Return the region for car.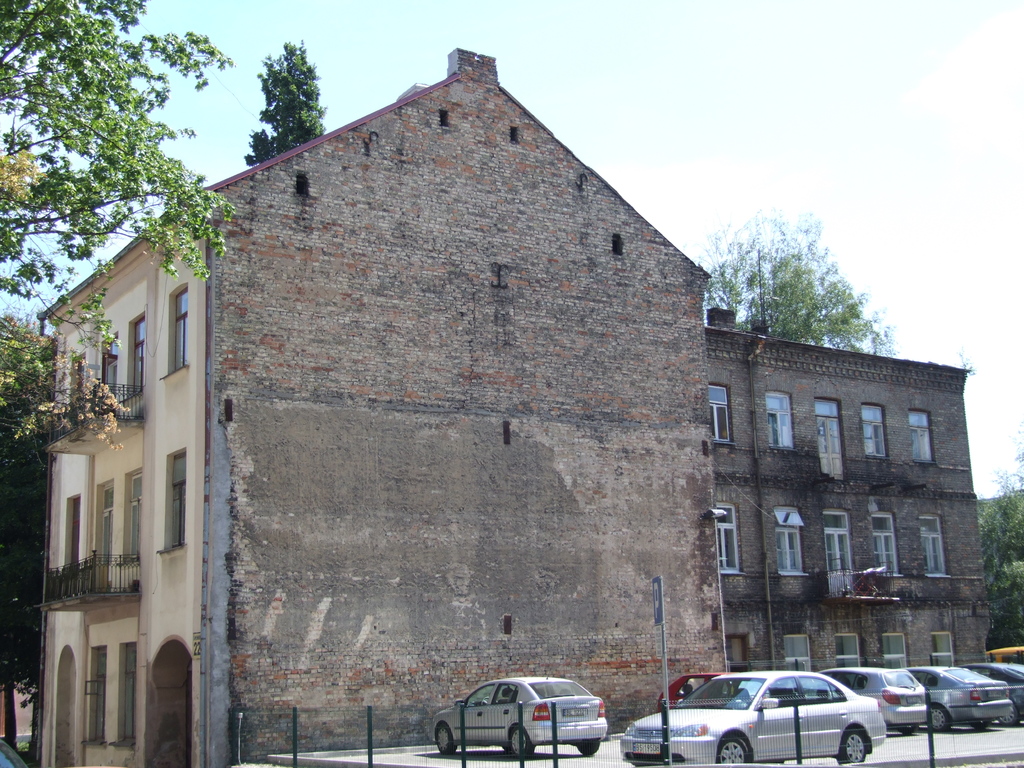
(956,654,1023,721).
